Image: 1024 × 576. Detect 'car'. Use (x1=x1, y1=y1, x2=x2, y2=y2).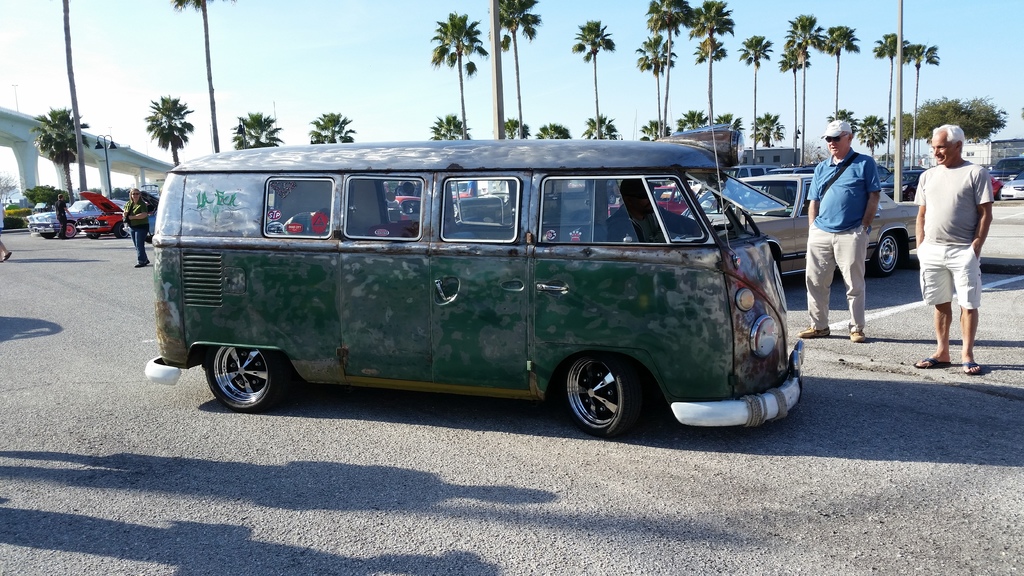
(x1=86, y1=188, x2=123, y2=239).
